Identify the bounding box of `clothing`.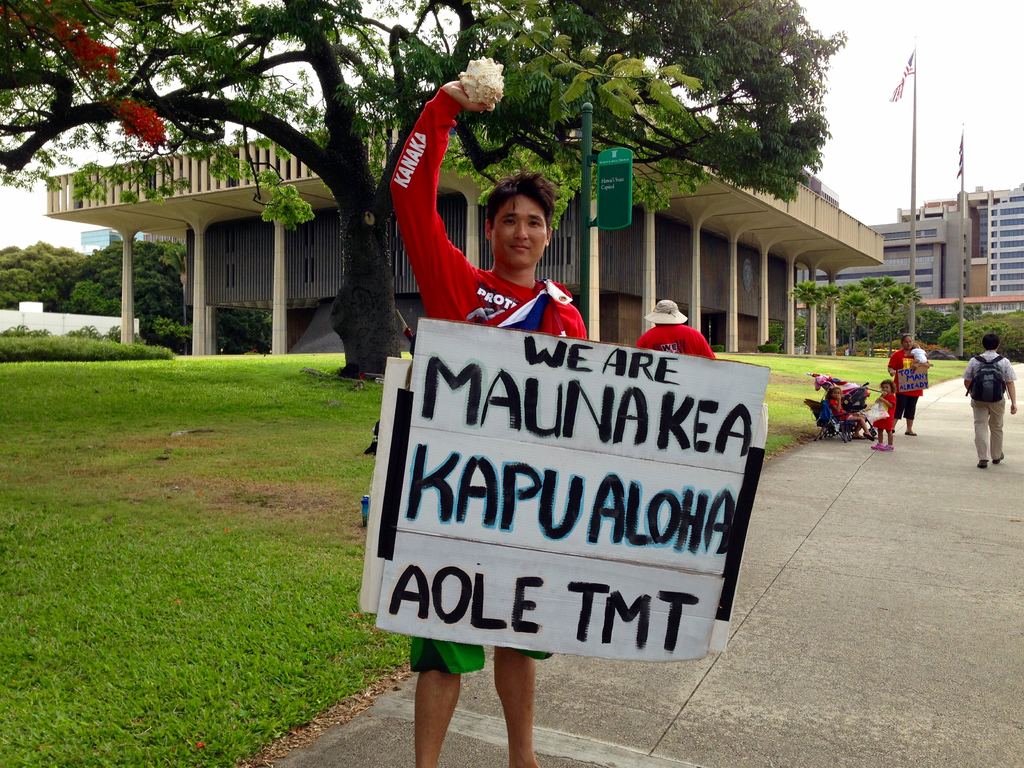
[x1=387, y1=88, x2=586, y2=675].
